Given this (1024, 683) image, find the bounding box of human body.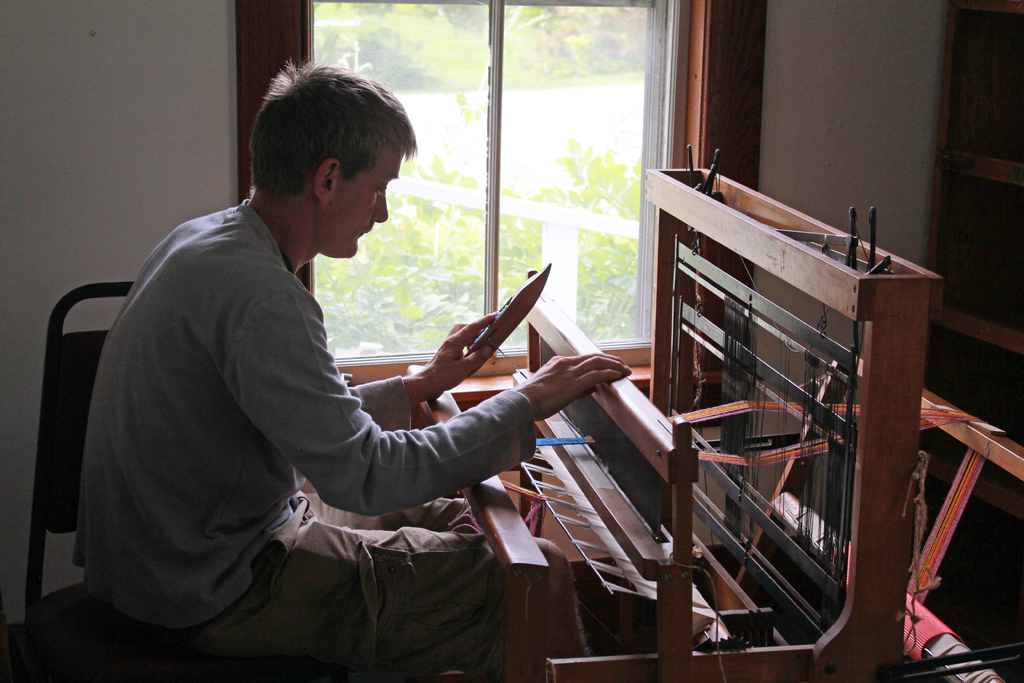
[left=70, top=102, right=553, bottom=673].
